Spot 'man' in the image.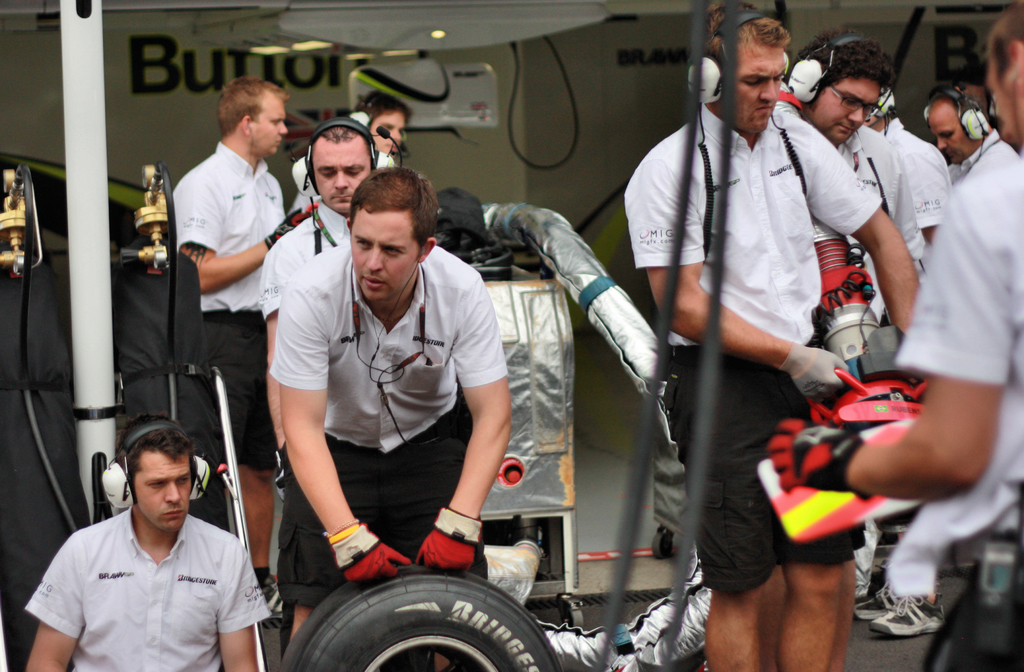
'man' found at 882,76,1023,671.
